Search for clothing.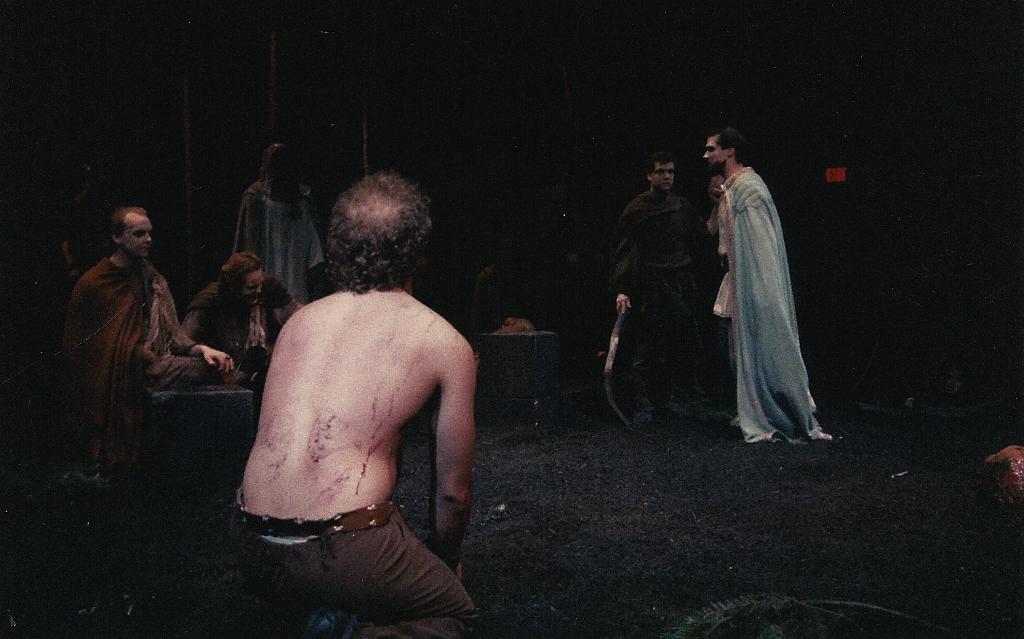
Found at BBox(172, 271, 305, 378).
